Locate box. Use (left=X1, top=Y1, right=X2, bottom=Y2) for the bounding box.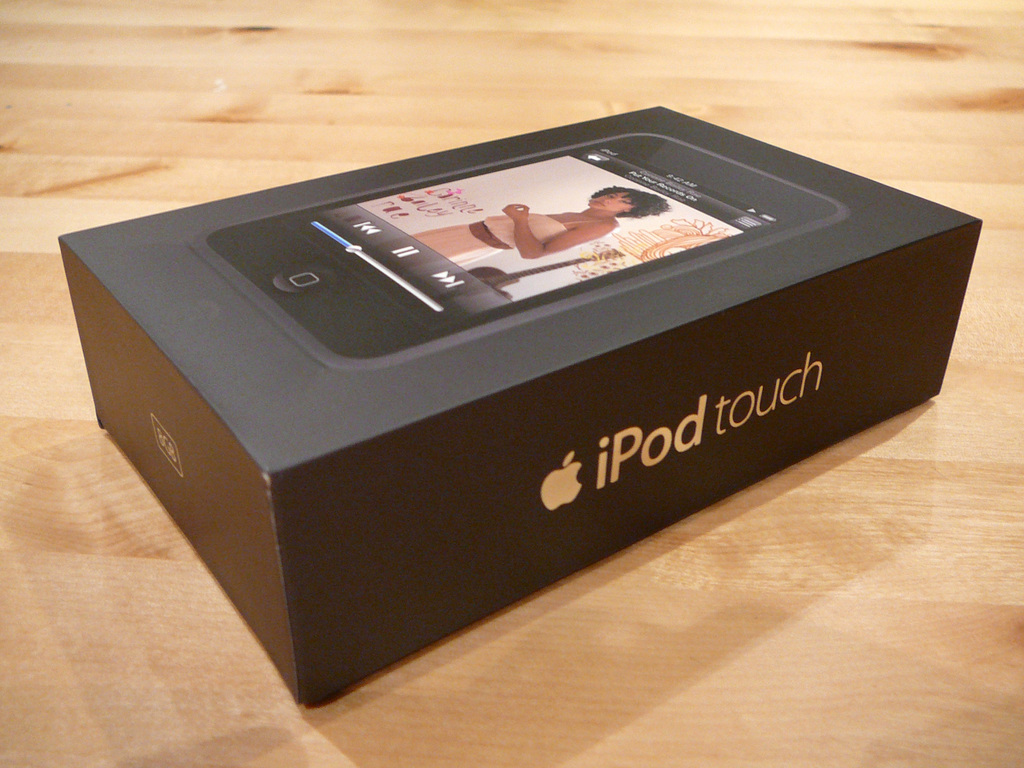
(left=56, top=106, right=988, bottom=700).
